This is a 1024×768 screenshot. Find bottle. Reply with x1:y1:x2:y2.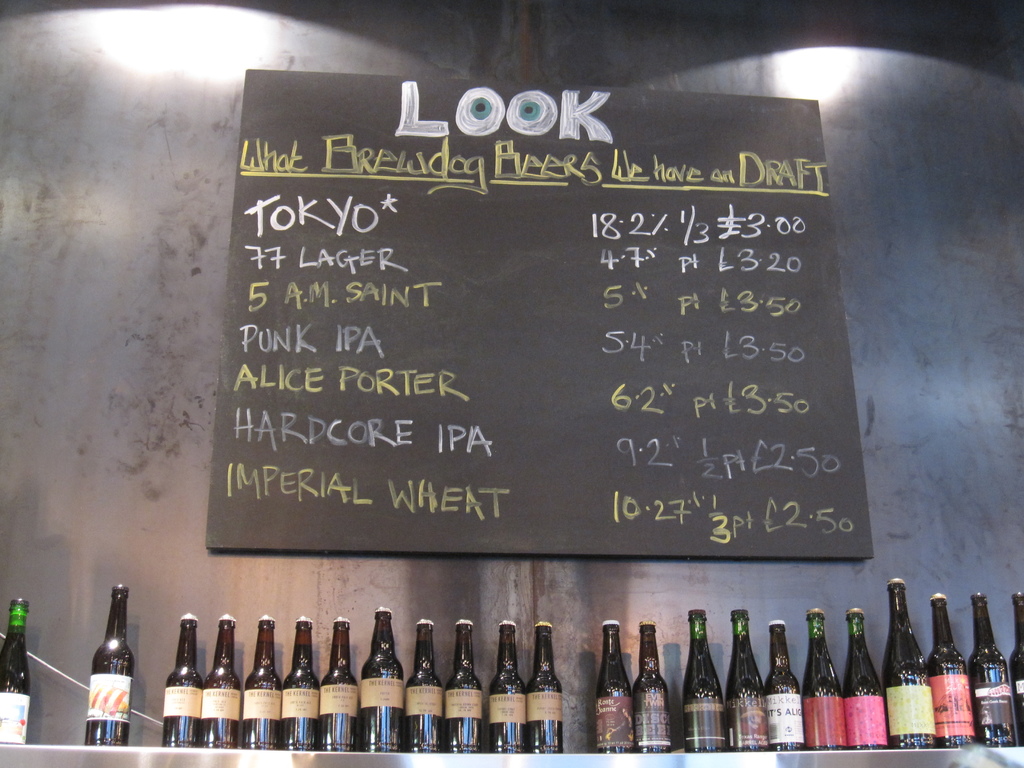
880:579:945:747.
